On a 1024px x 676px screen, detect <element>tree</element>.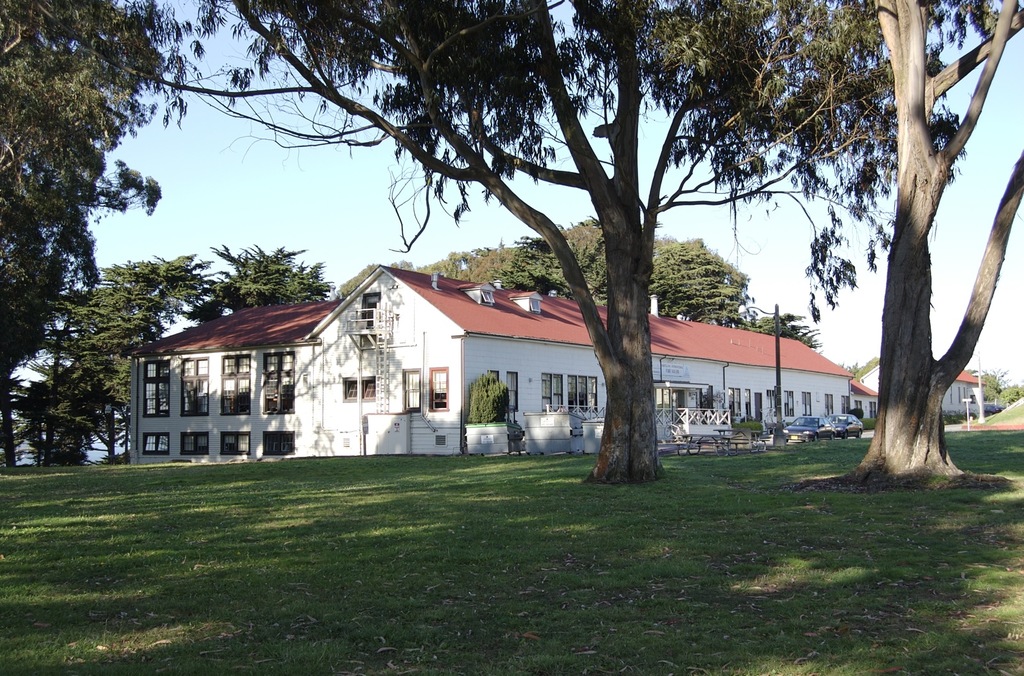
pyautogui.locateOnScreen(0, 1, 190, 469).
